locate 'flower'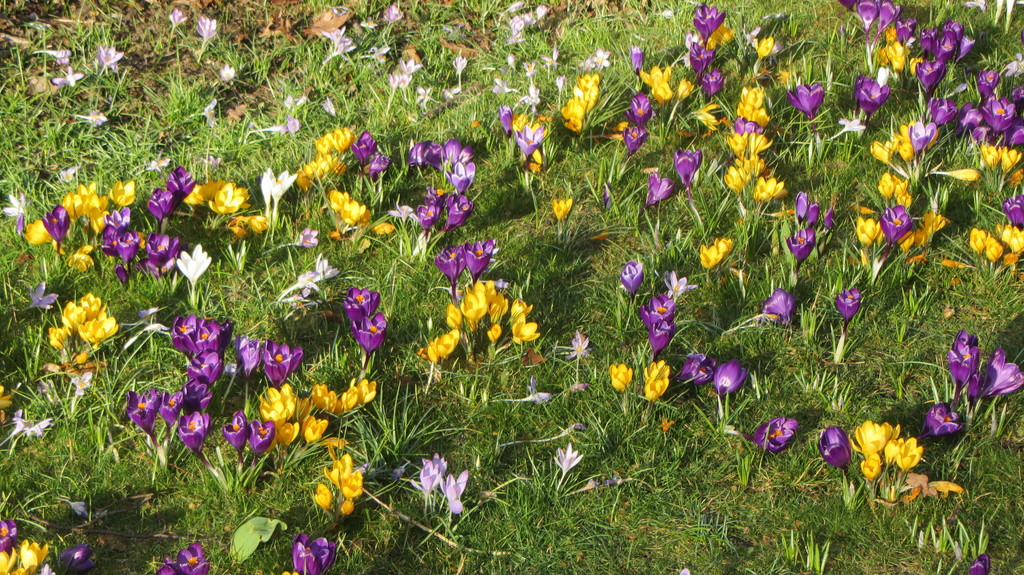
[x1=274, y1=273, x2=323, y2=302]
